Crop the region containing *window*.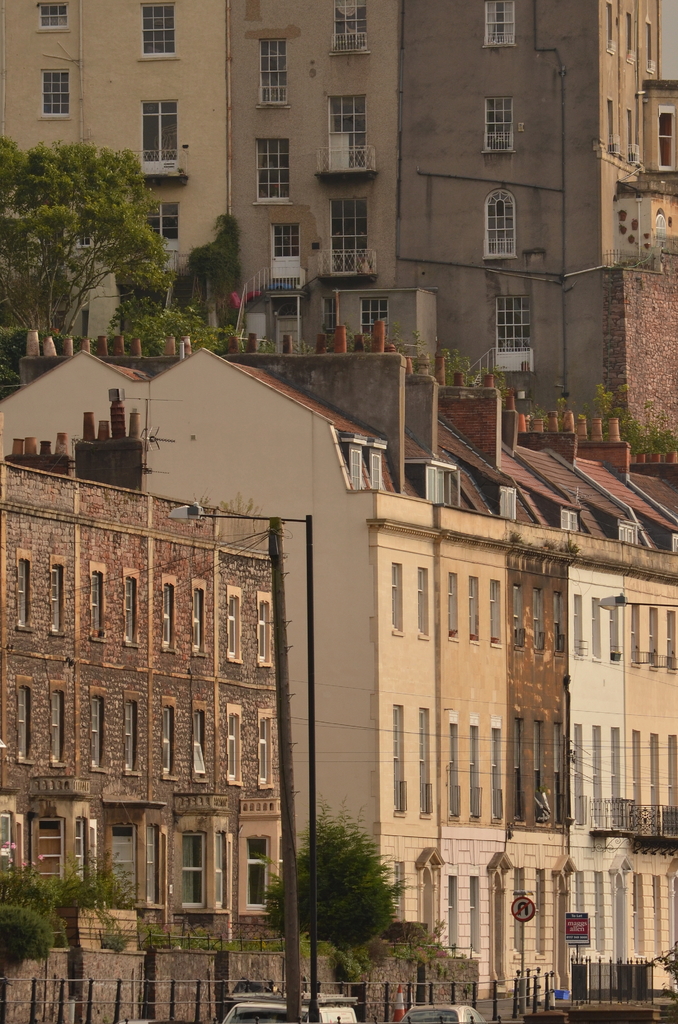
Crop region: select_region(609, 604, 622, 664).
